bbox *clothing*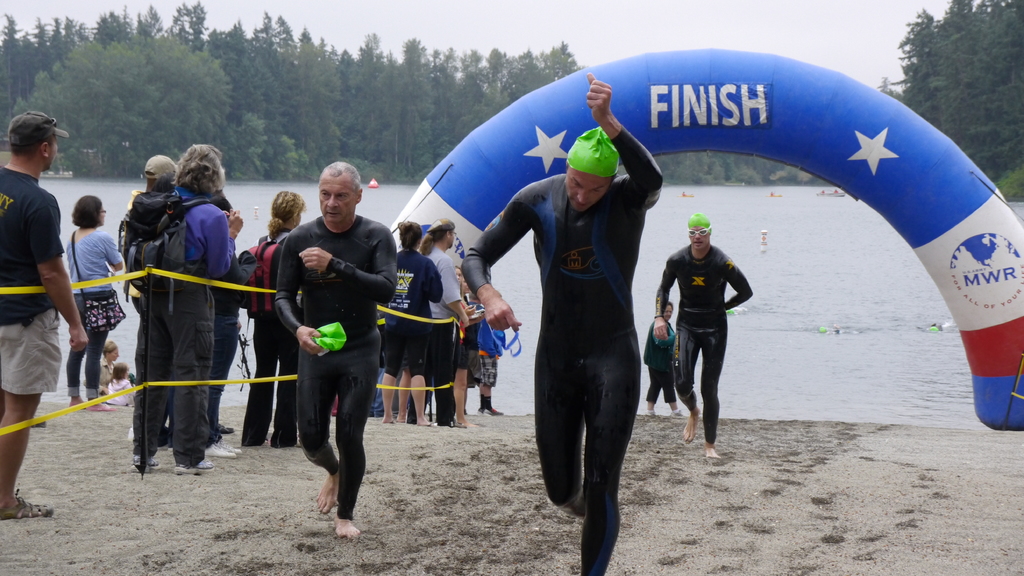
bbox(456, 123, 664, 575)
